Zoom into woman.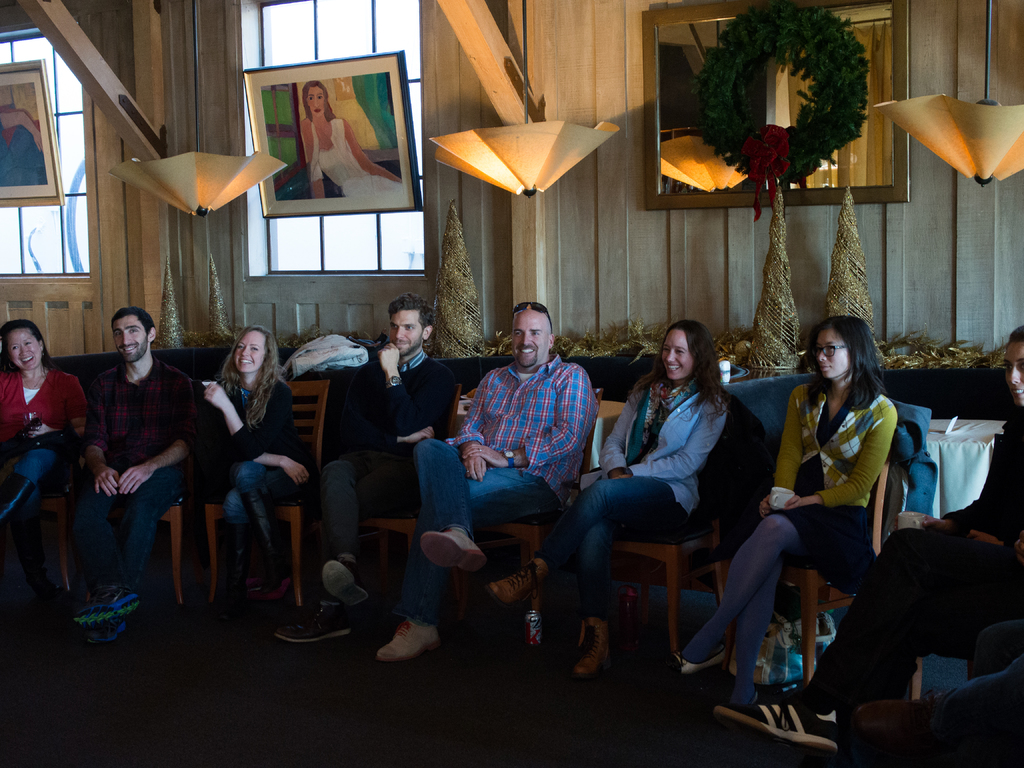
Zoom target: x1=730, y1=325, x2=1023, y2=744.
